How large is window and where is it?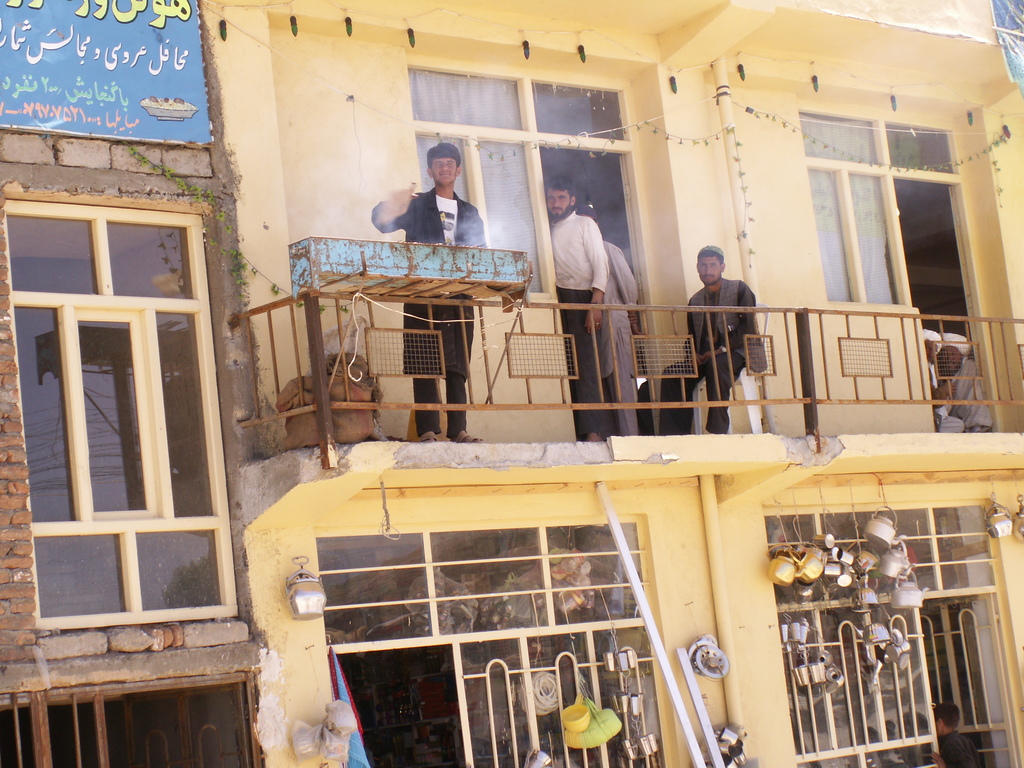
Bounding box: {"x1": 528, "y1": 81, "x2": 626, "y2": 143}.
